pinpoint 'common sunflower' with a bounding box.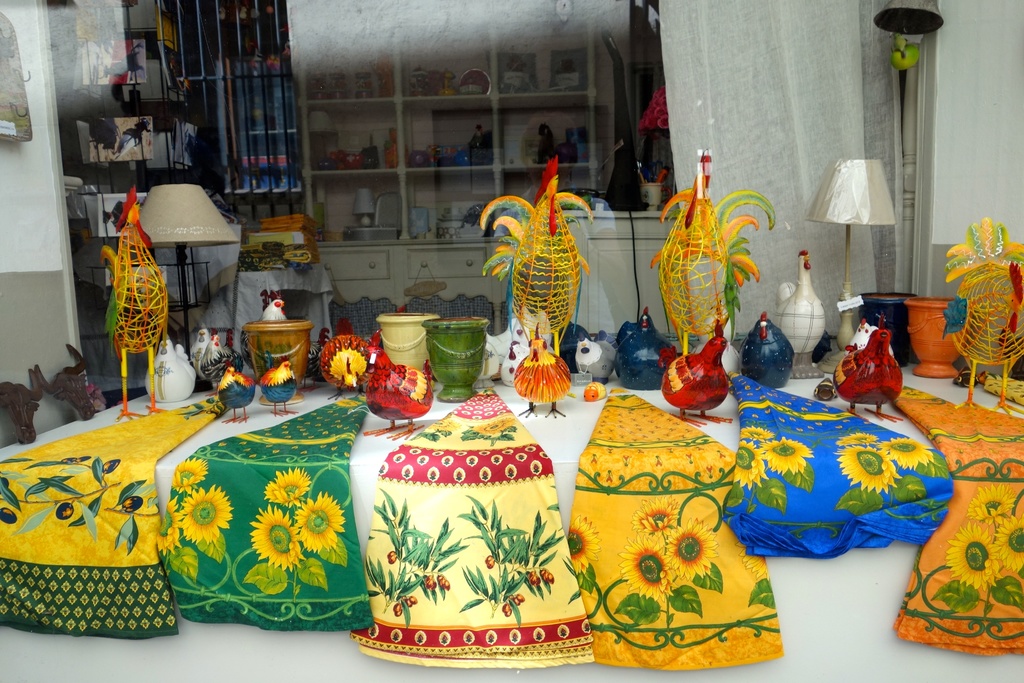
bbox=(254, 506, 294, 570).
